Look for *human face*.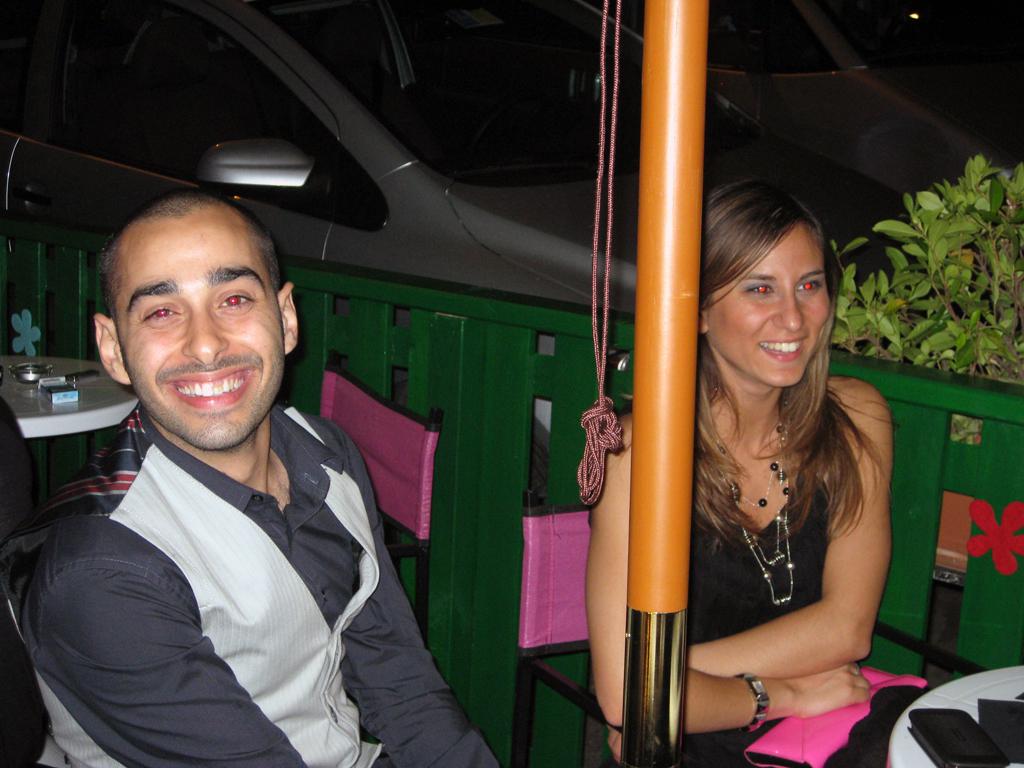
Found: detection(696, 222, 828, 393).
